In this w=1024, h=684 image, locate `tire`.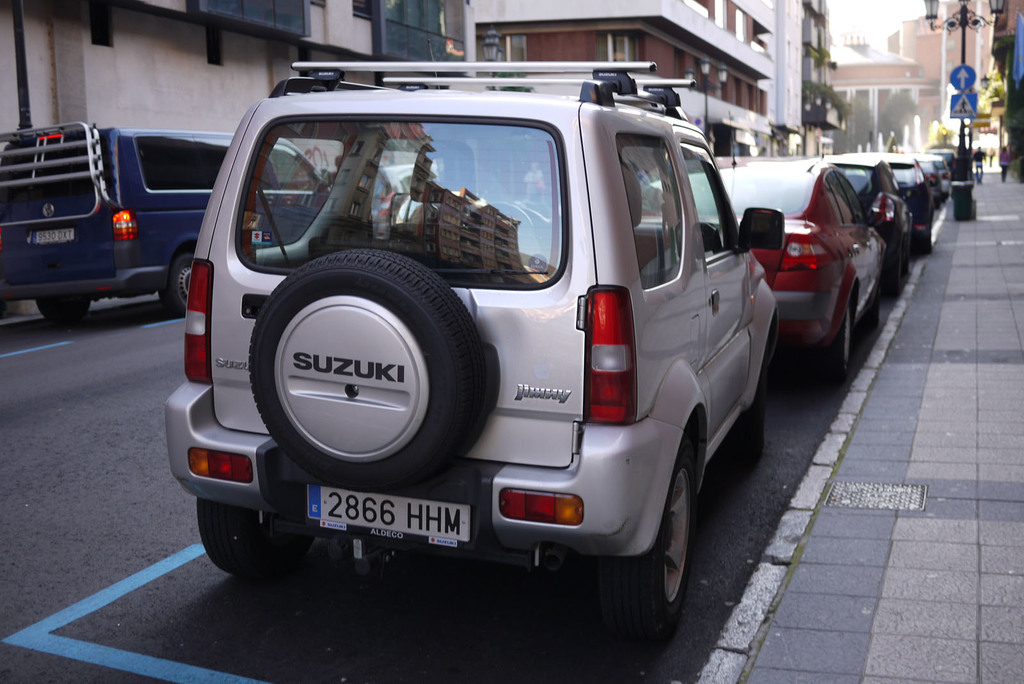
Bounding box: crop(915, 234, 934, 253).
